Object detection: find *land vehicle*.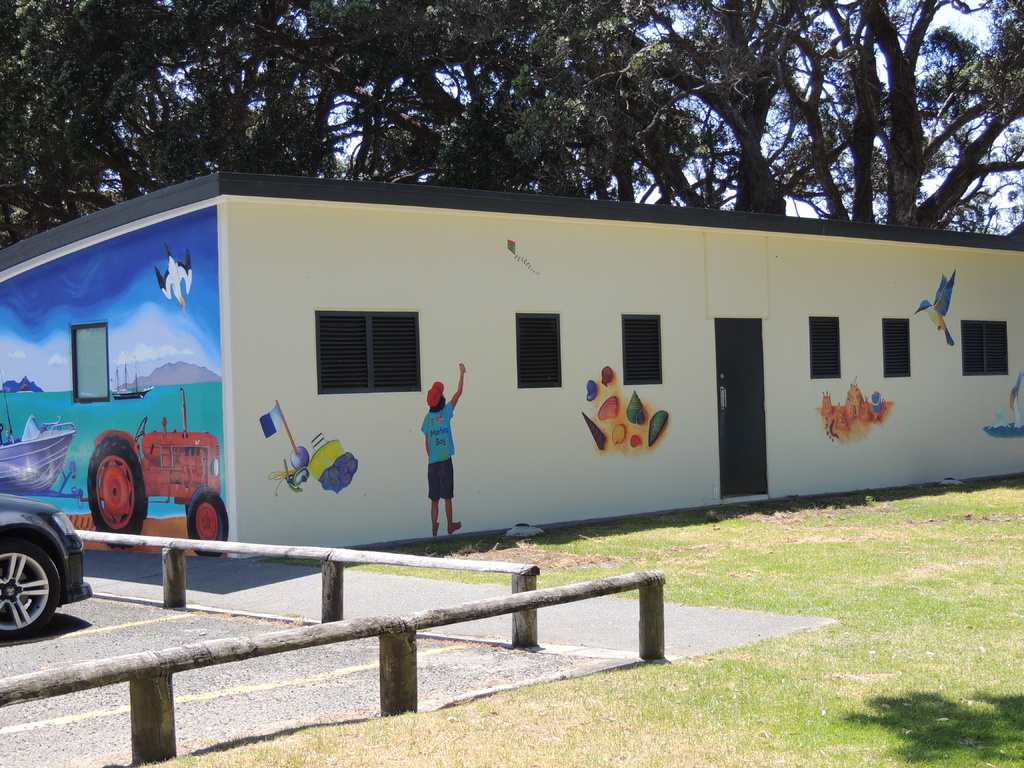
(0,491,97,643).
